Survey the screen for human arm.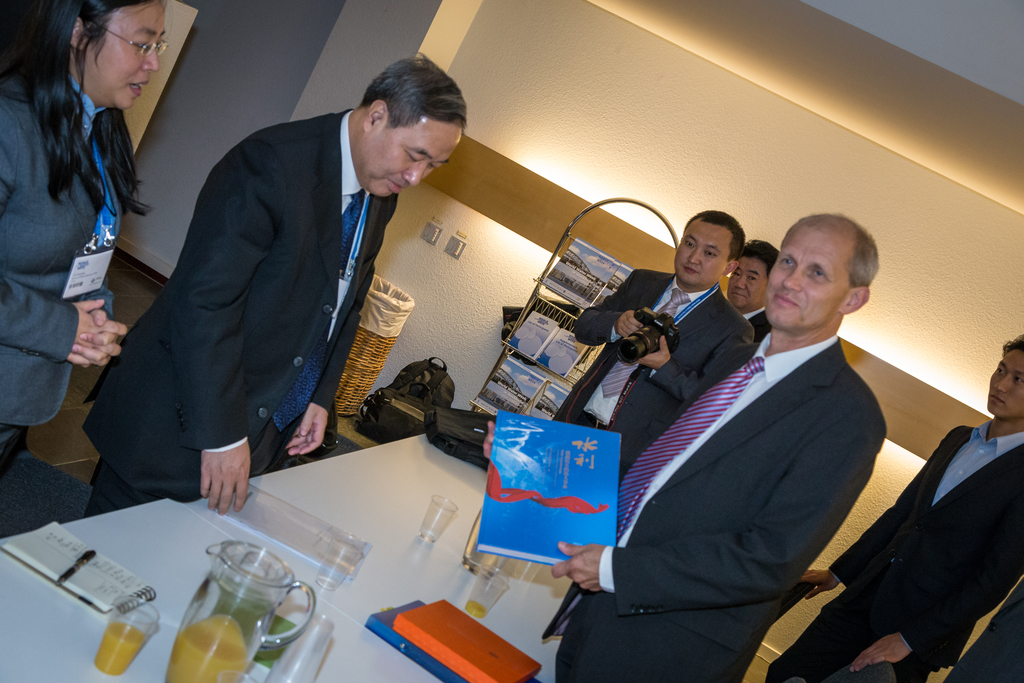
Survey found: detection(280, 268, 374, 459).
